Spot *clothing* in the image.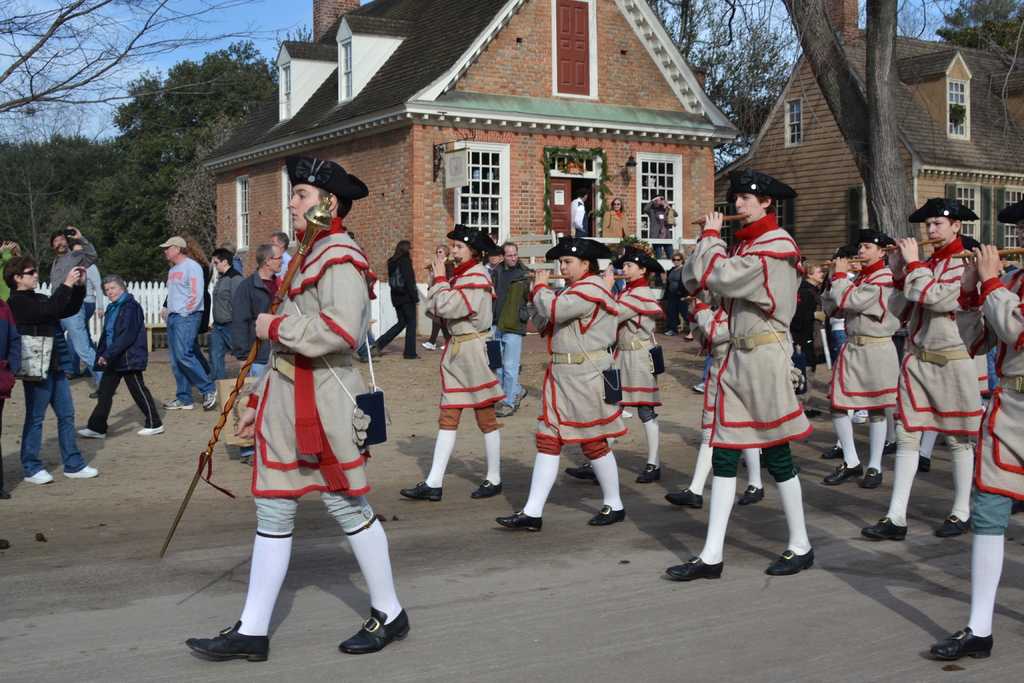
*clothing* found at detection(643, 200, 675, 258).
